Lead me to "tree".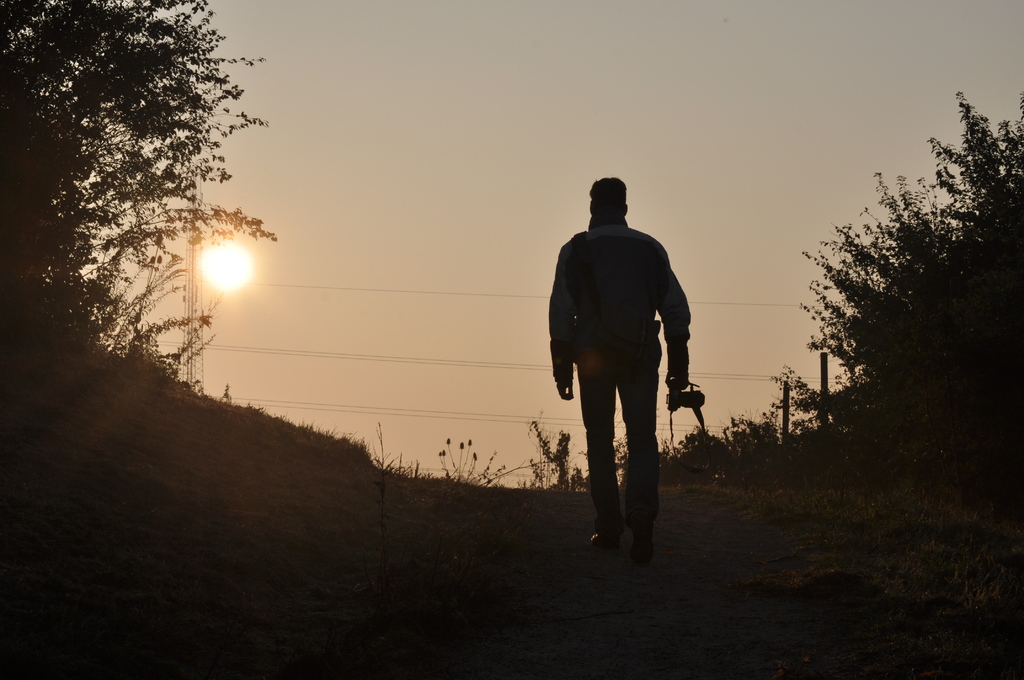
Lead to (x1=524, y1=415, x2=594, y2=496).
